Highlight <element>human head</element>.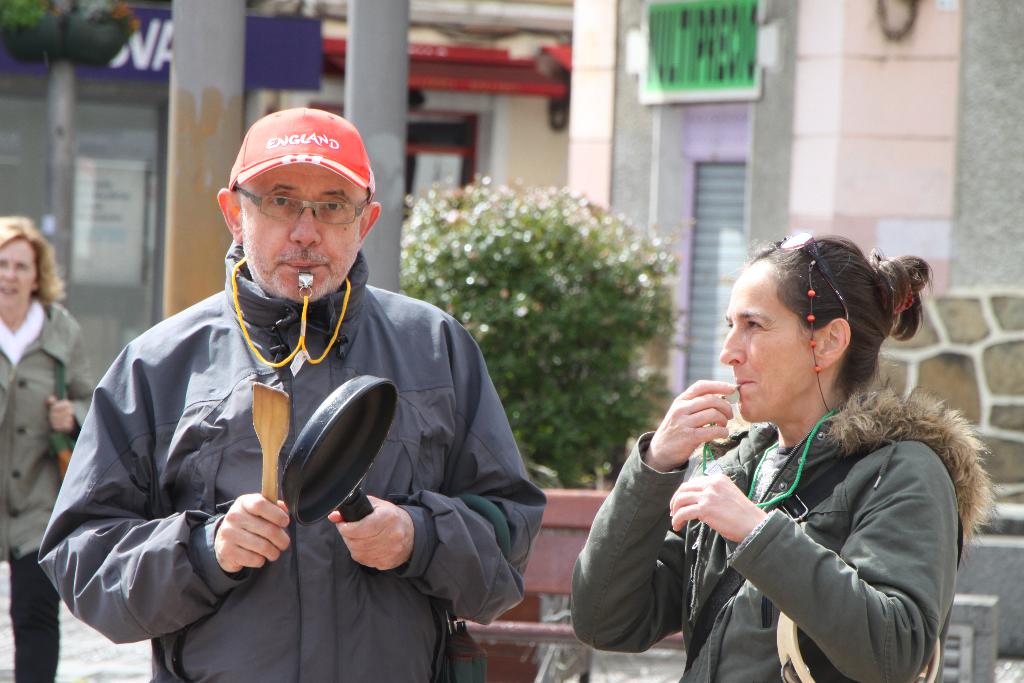
Highlighted region: 218,104,384,304.
